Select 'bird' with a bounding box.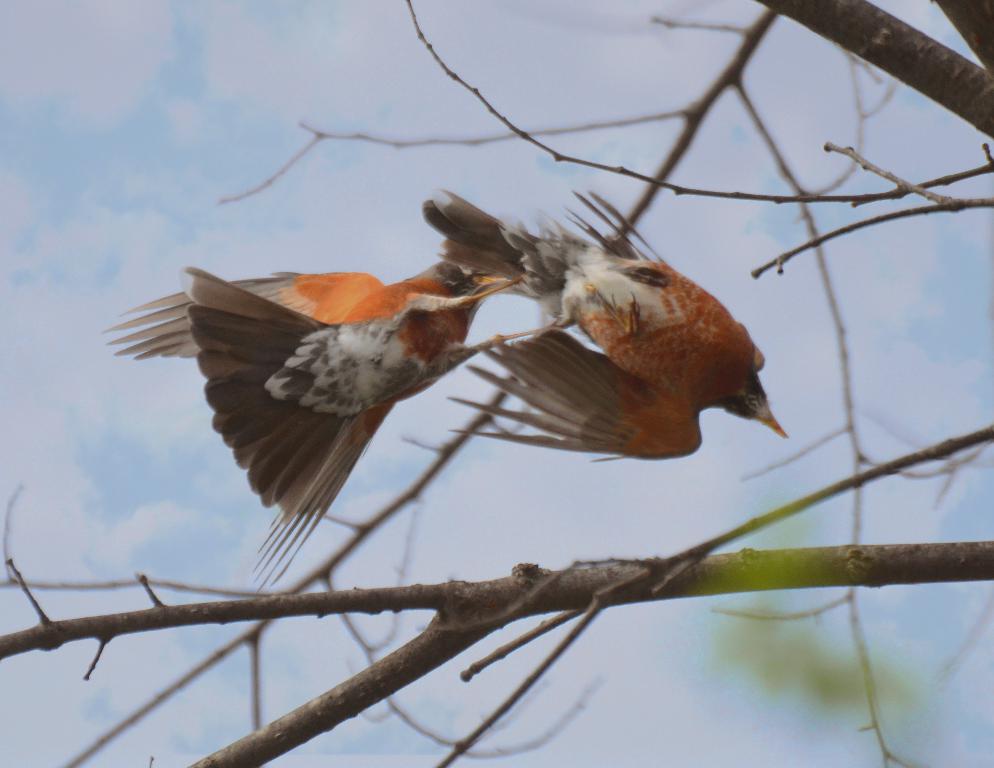
124, 215, 547, 531.
